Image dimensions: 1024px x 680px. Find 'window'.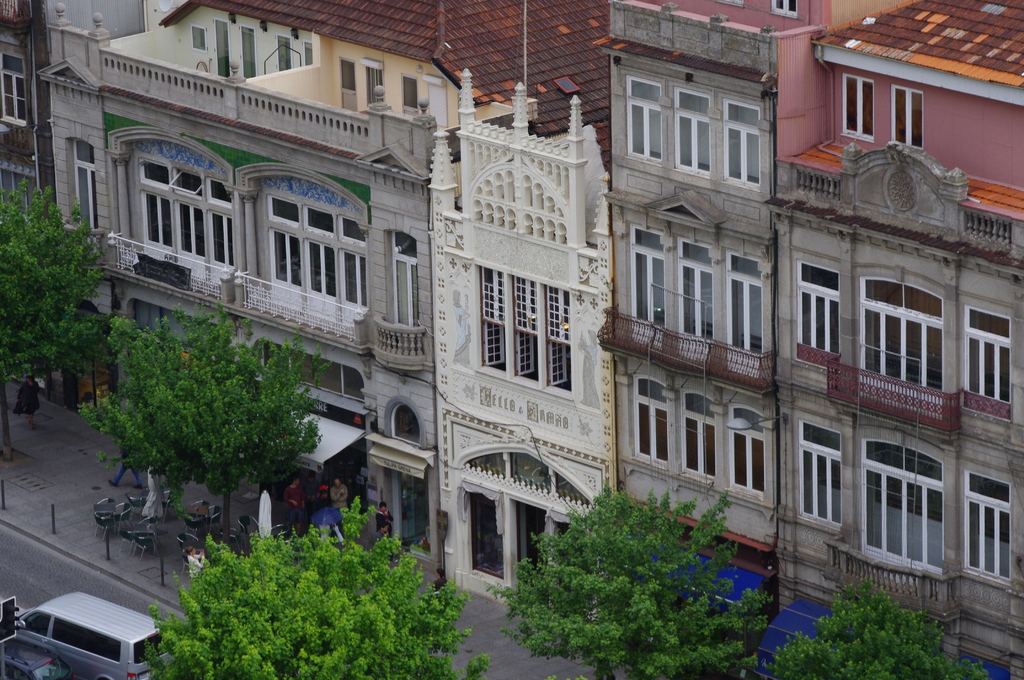
region(840, 72, 872, 140).
